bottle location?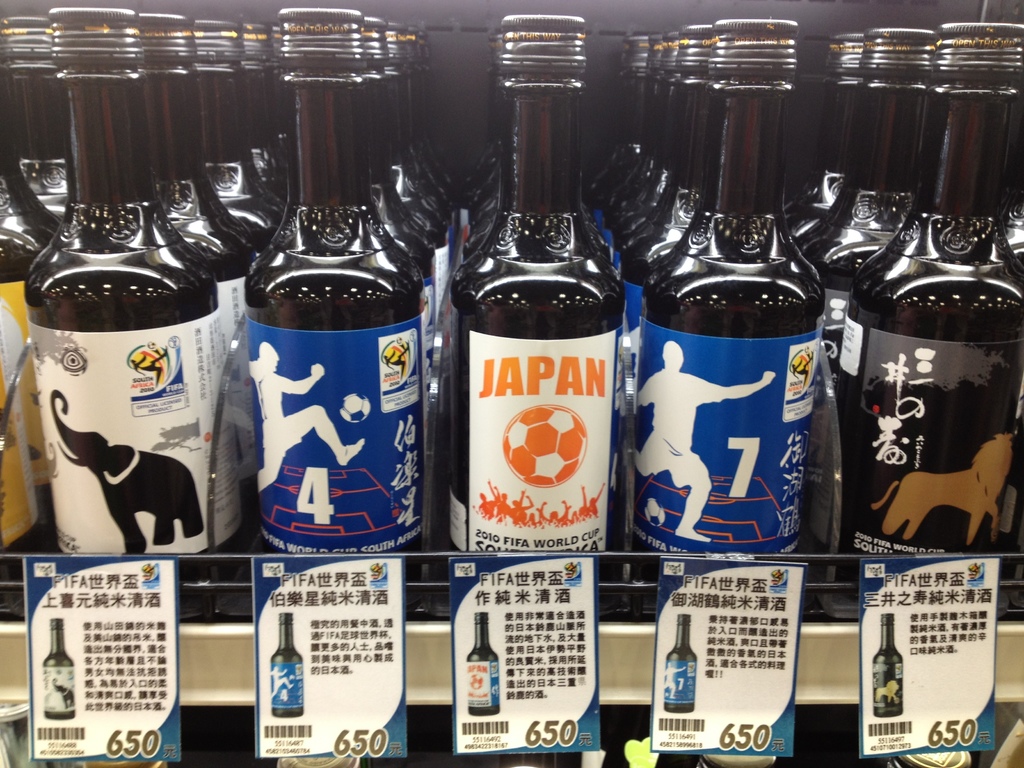
[477, 164, 497, 208]
